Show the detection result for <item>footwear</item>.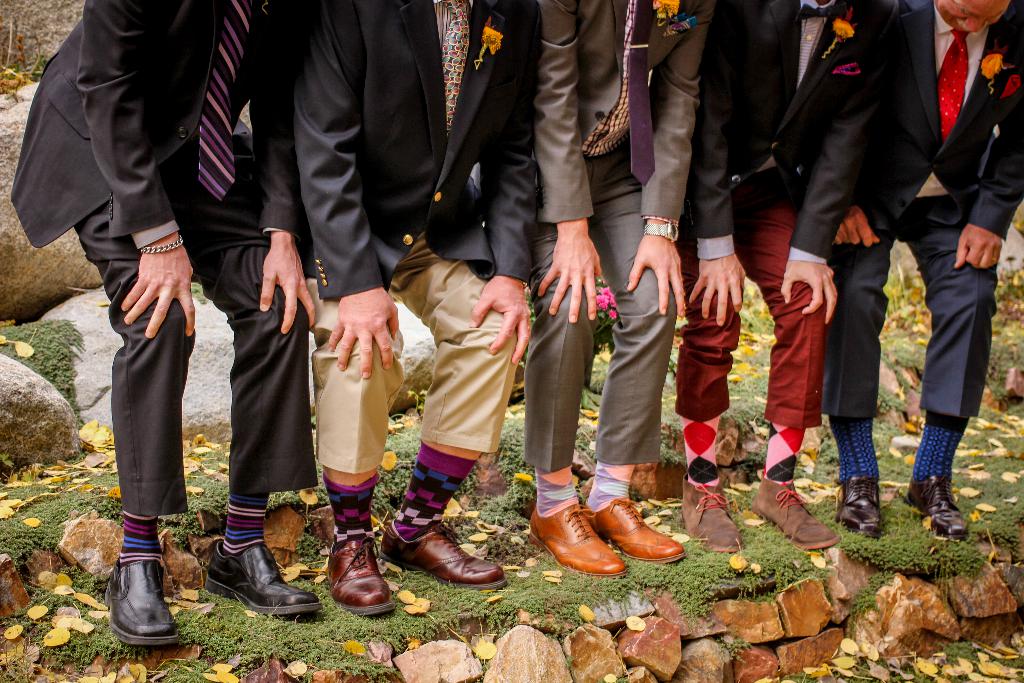
pyautogui.locateOnScreen(903, 475, 968, 541).
